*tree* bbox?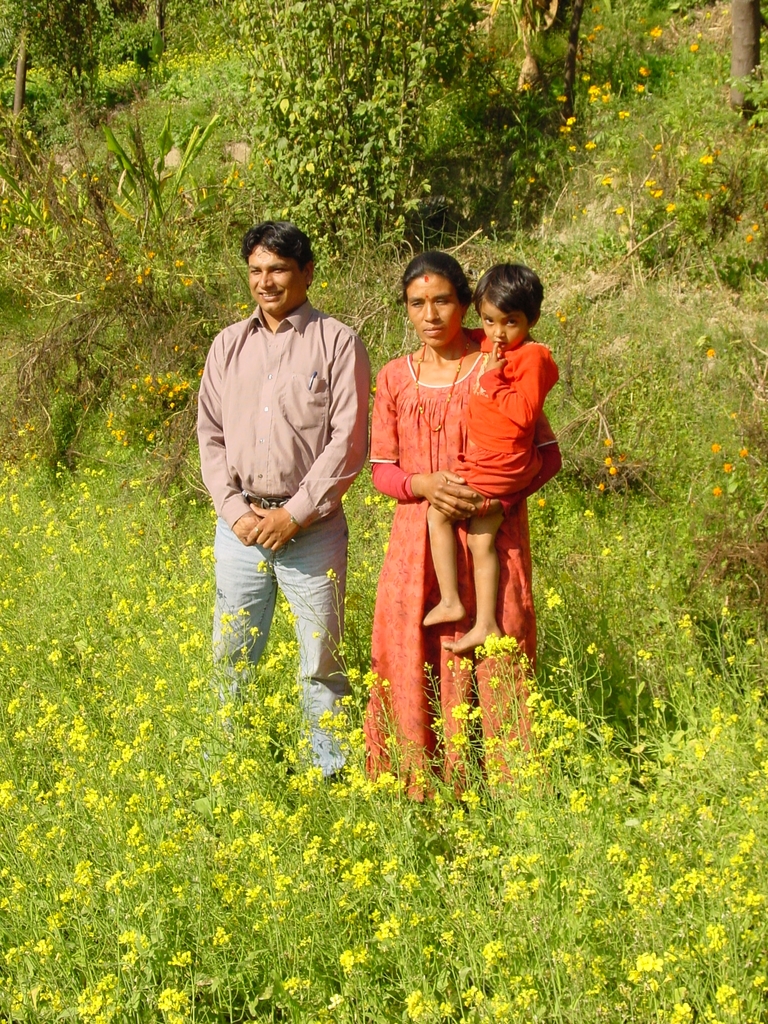
227 0 498 253
